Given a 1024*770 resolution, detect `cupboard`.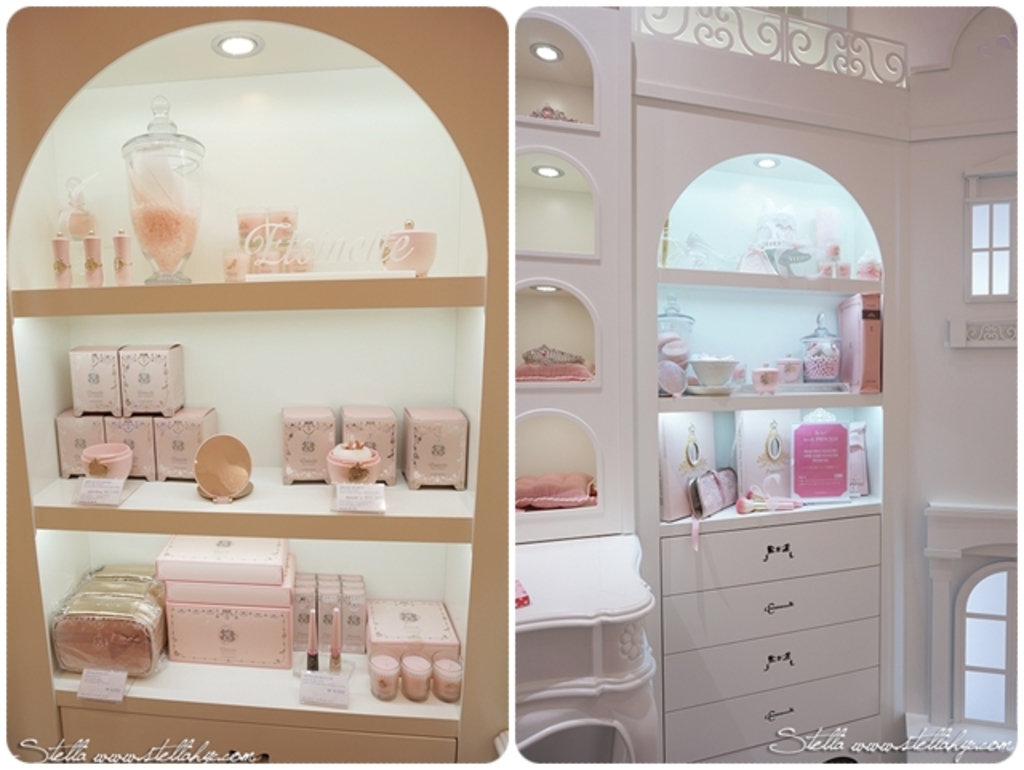
bbox(0, 0, 512, 768).
